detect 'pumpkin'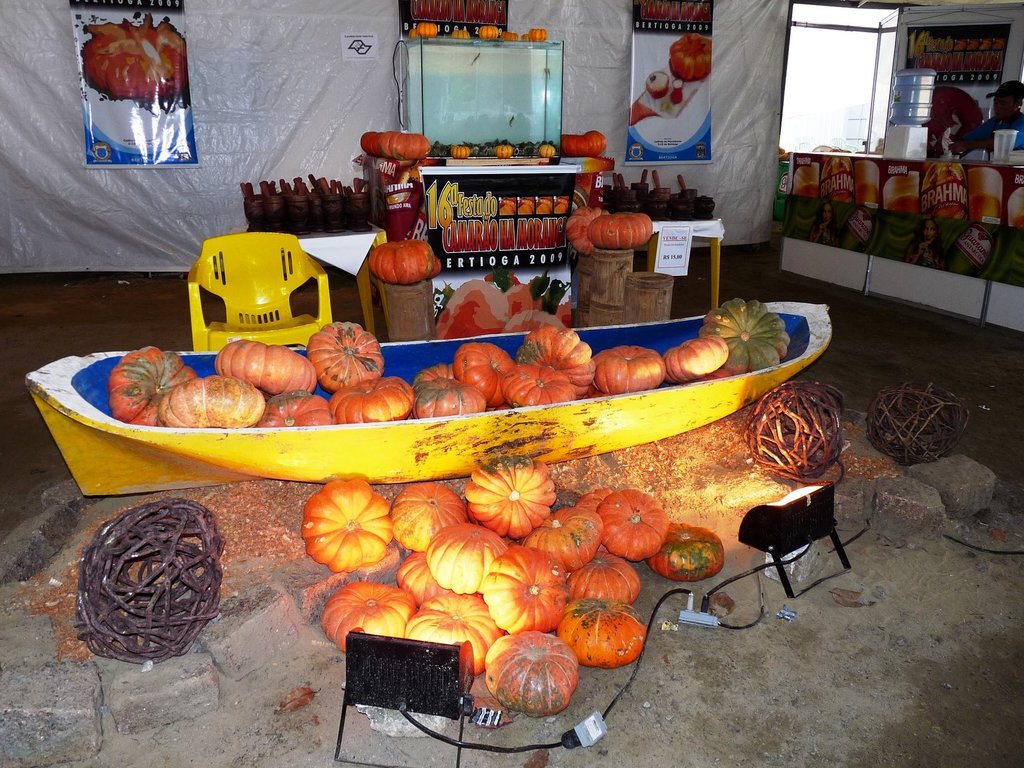
[516, 196, 534, 214]
